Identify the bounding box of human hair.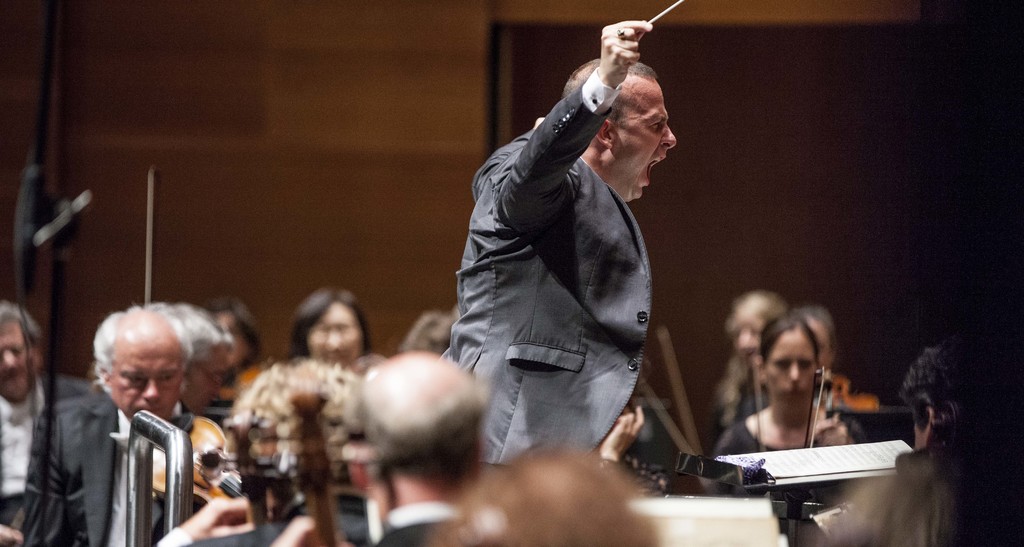
rect(903, 337, 1013, 436).
